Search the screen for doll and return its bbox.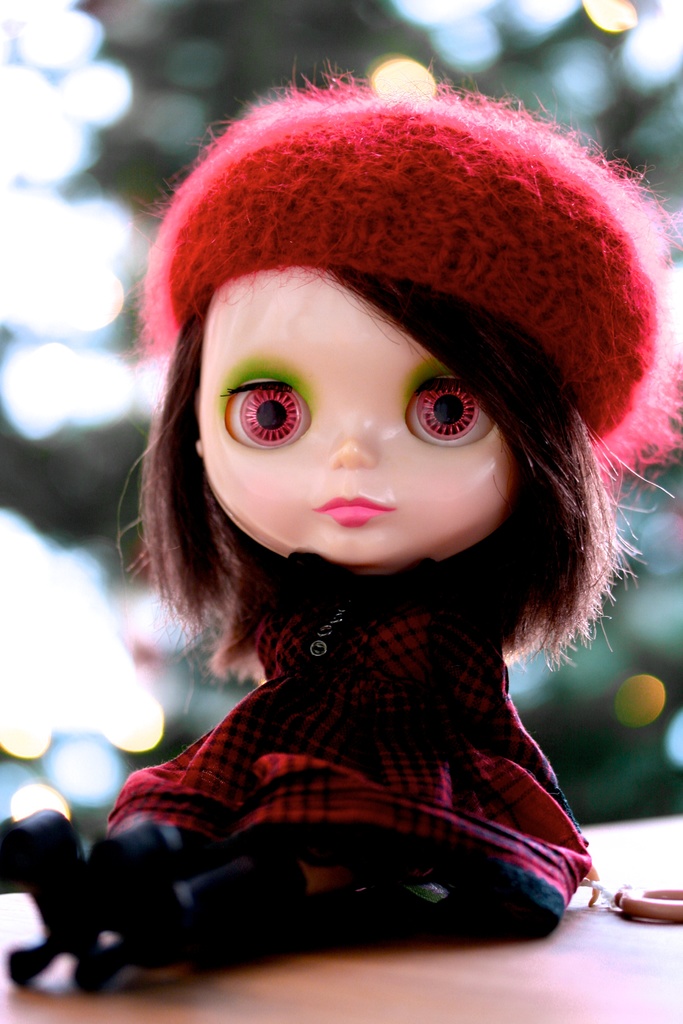
Found: 83:67:677:994.
